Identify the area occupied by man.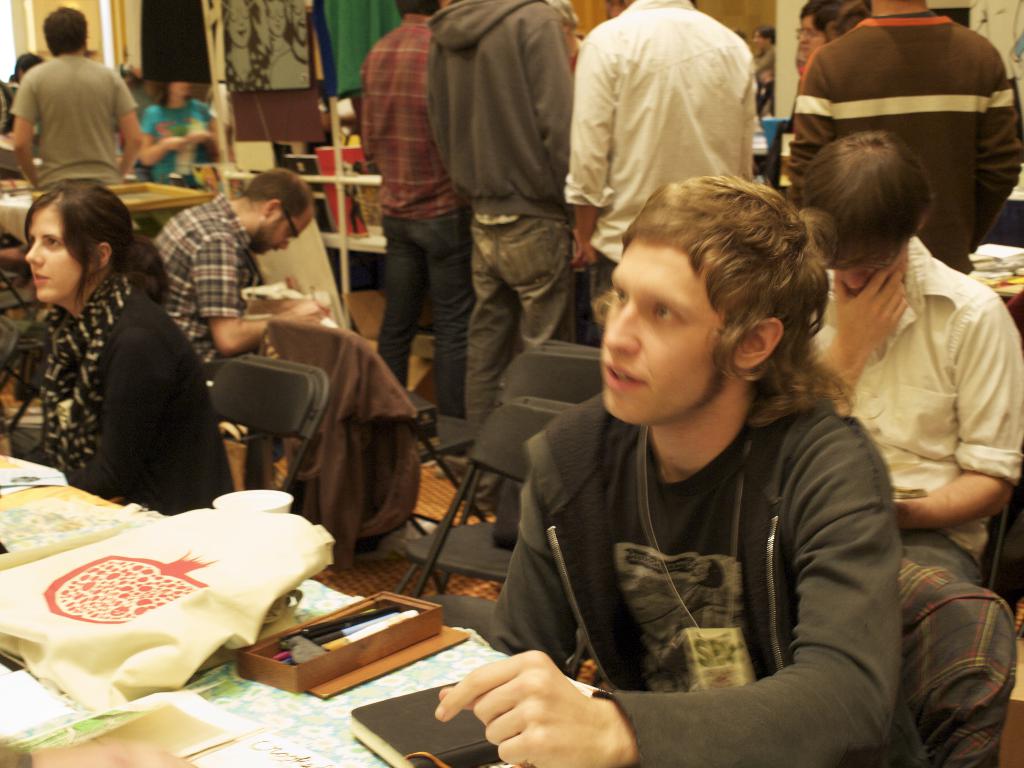
Area: [426, 0, 595, 463].
